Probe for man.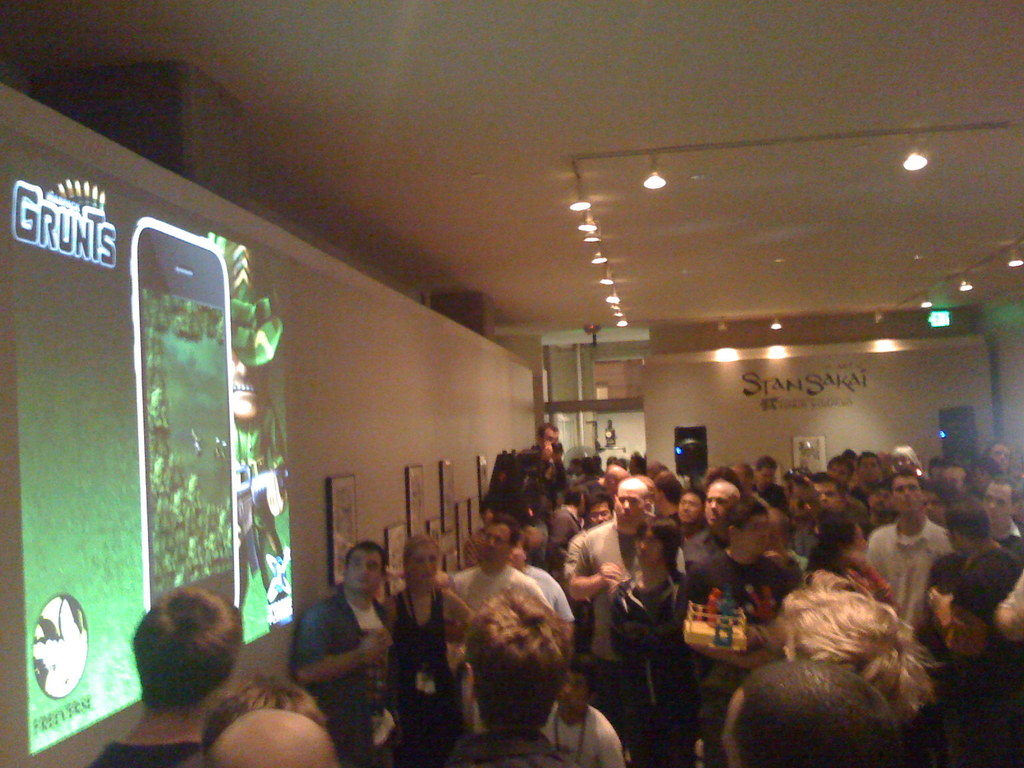
Probe result: crop(563, 475, 684, 718).
